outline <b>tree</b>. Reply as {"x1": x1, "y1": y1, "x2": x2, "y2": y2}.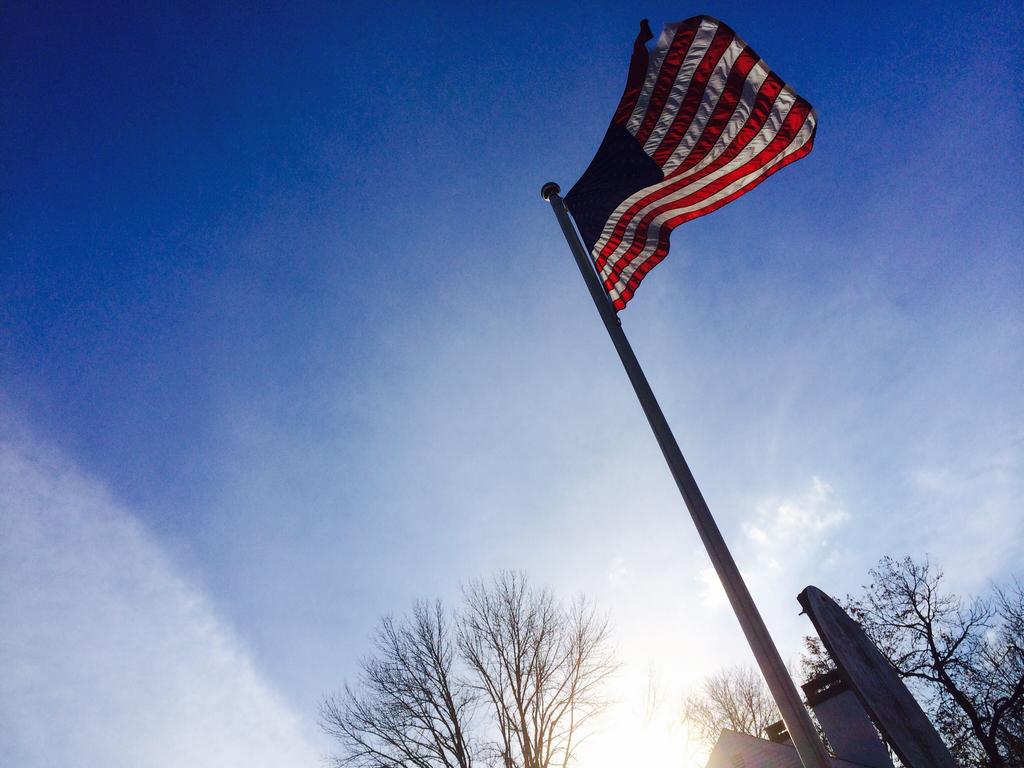
{"x1": 678, "y1": 651, "x2": 787, "y2": 760}.
